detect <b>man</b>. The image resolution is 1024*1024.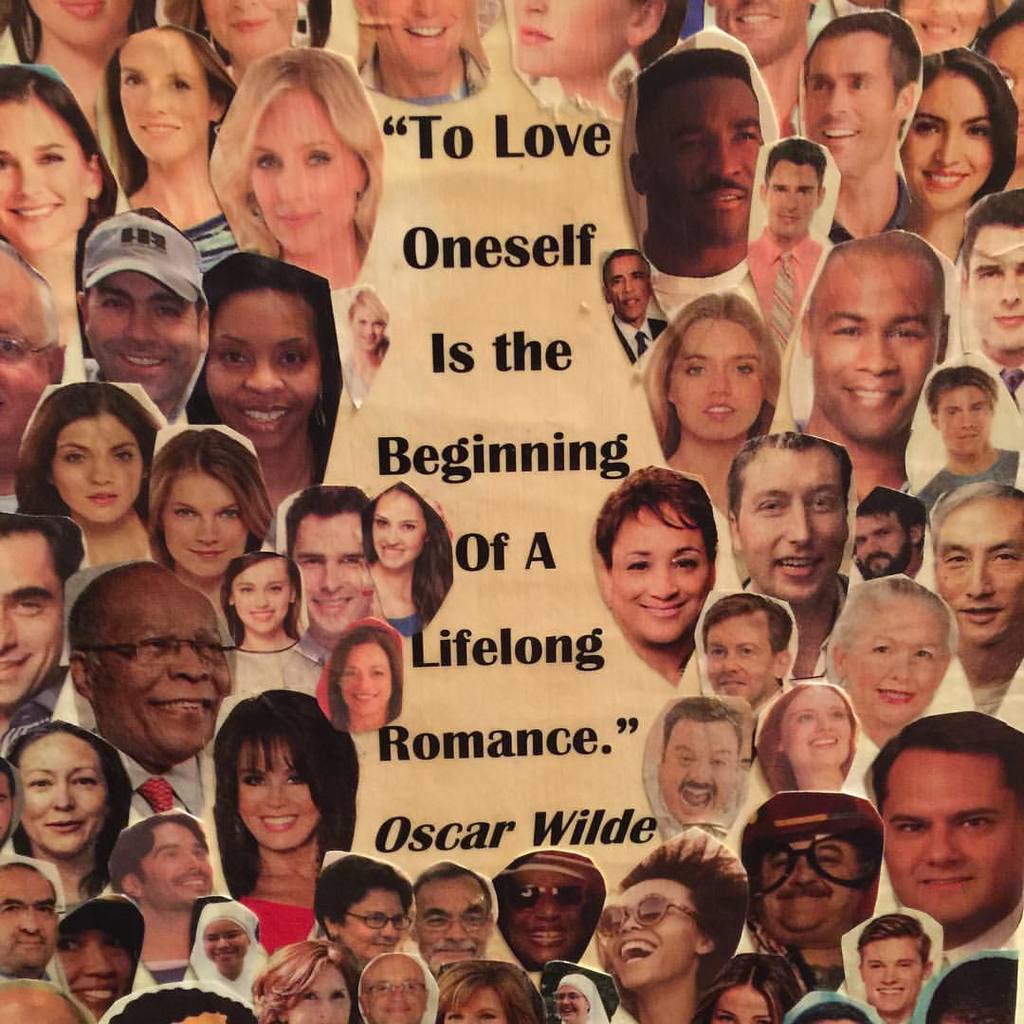
crop(804, 232, 947, 498).
